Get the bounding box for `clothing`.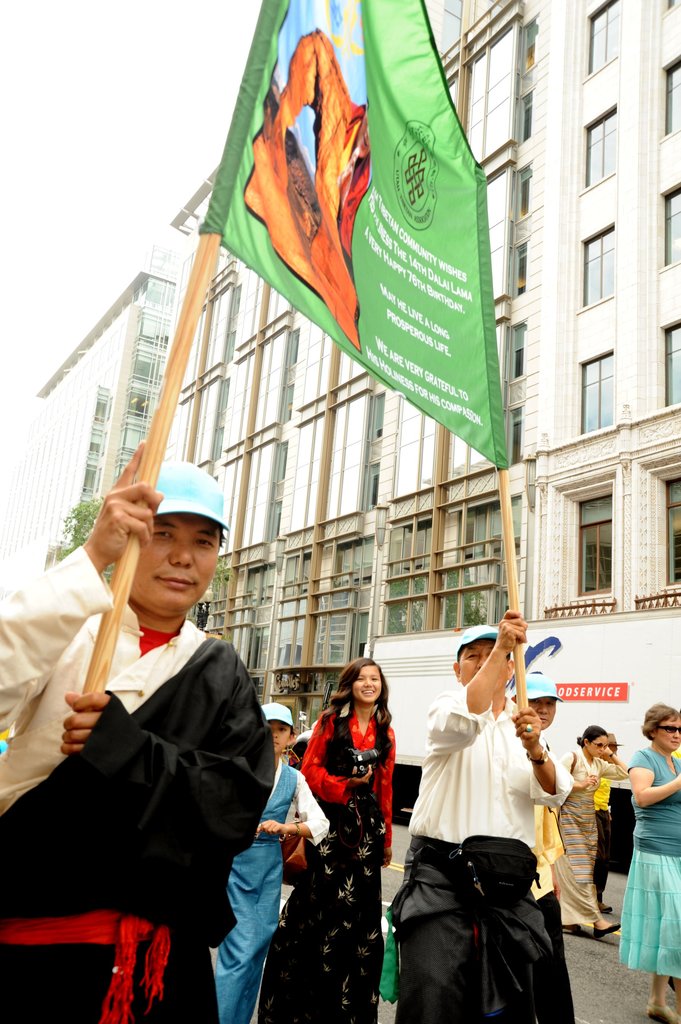
{"left": 617, "top": 741, "right": 680, "bottom": 988}.
